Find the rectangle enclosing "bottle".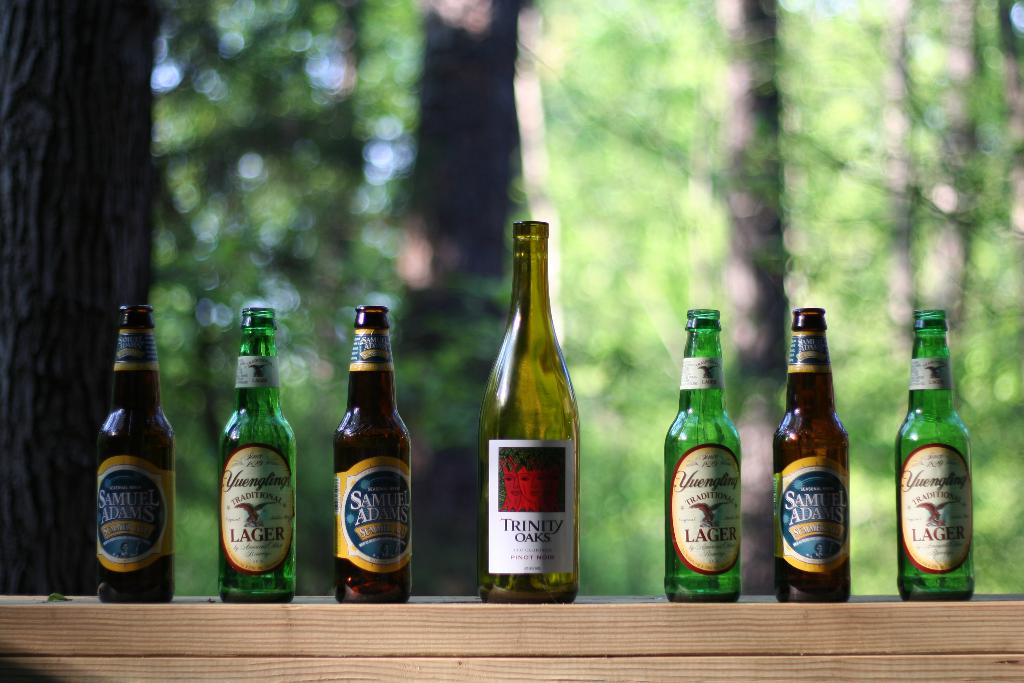
pyautogui.locateOnScreen(898, 310, 977, 604).
